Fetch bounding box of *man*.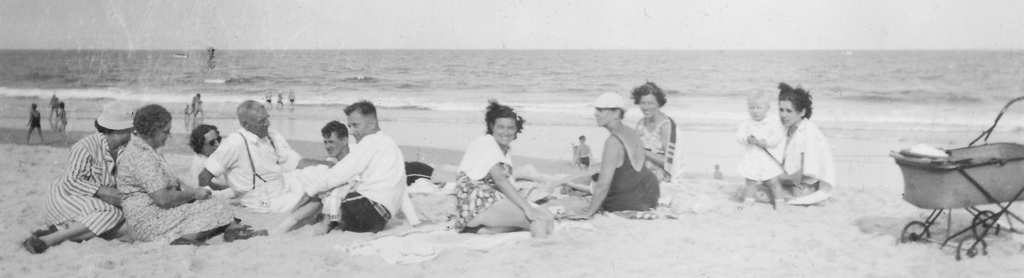
Bbox: bbox=[280, 106, 402, 229].
